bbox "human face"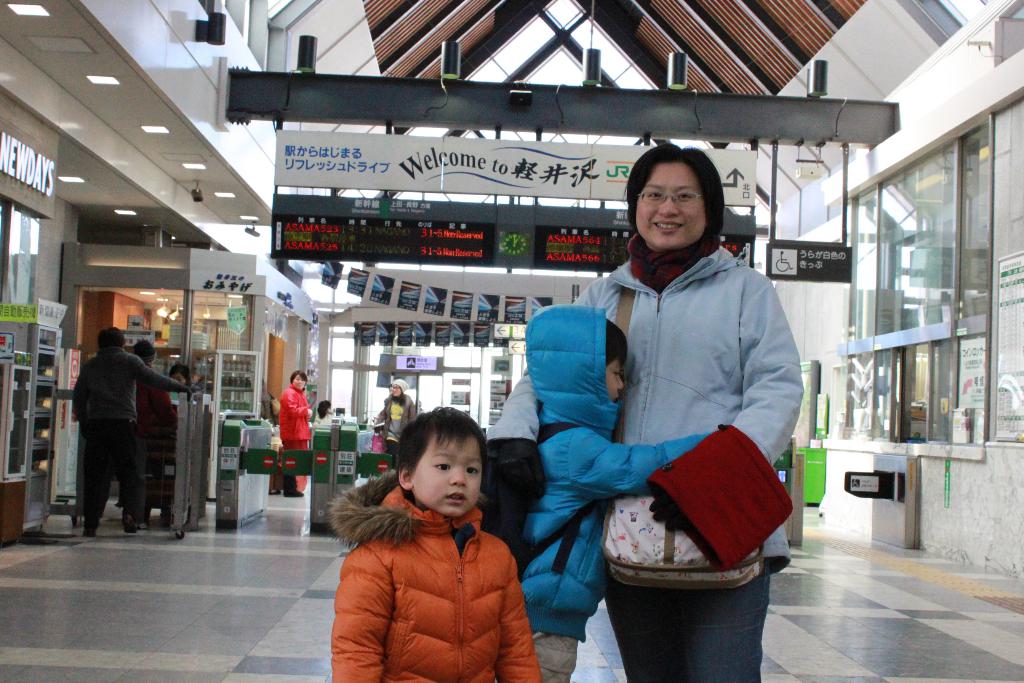
{"x1": 168, "y1": 370, "x2": 189, "y2": 388}
